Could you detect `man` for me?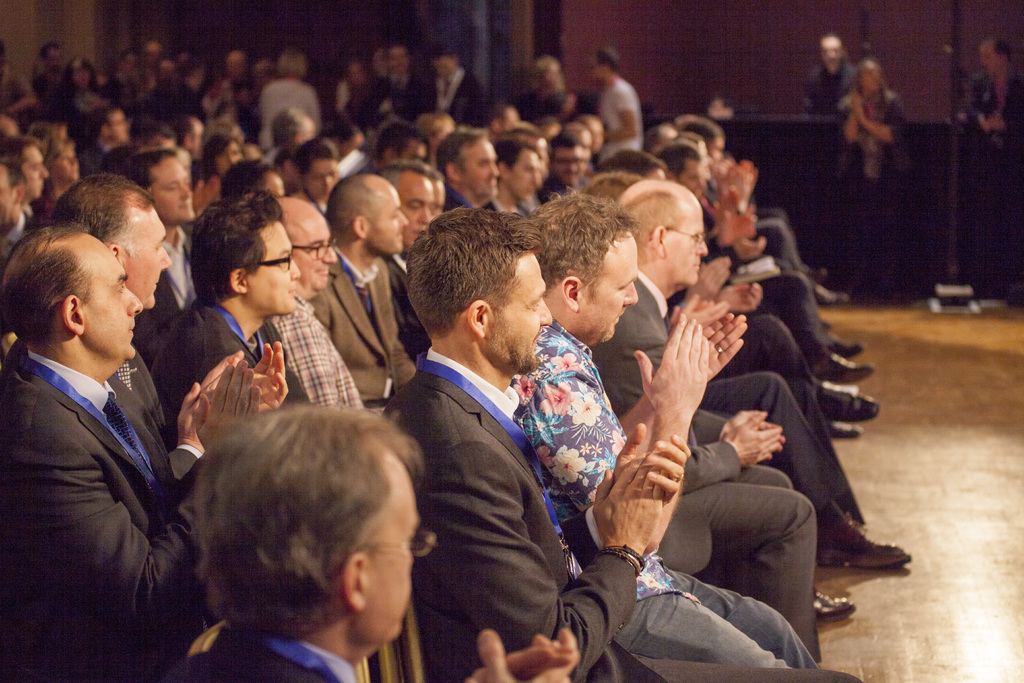
Detection result: box(264, 108, 317, 164).
